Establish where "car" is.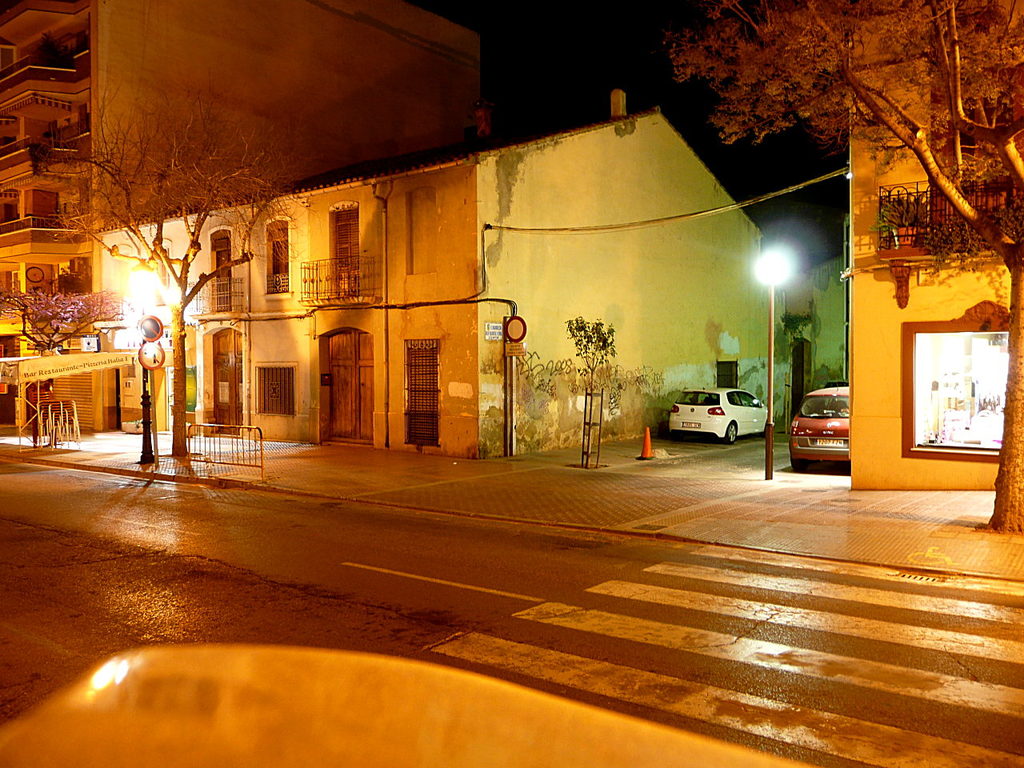
Established at (789, 376, 850, 472).
